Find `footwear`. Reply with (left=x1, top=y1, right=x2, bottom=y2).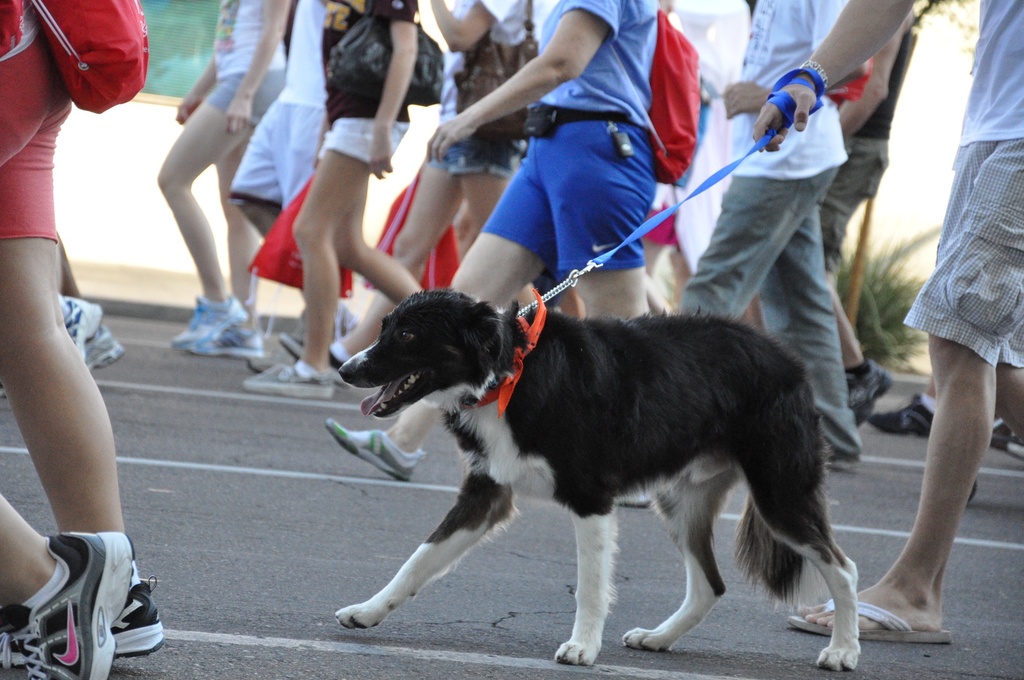
(left=116, top=543, right=168, bottom=660).
